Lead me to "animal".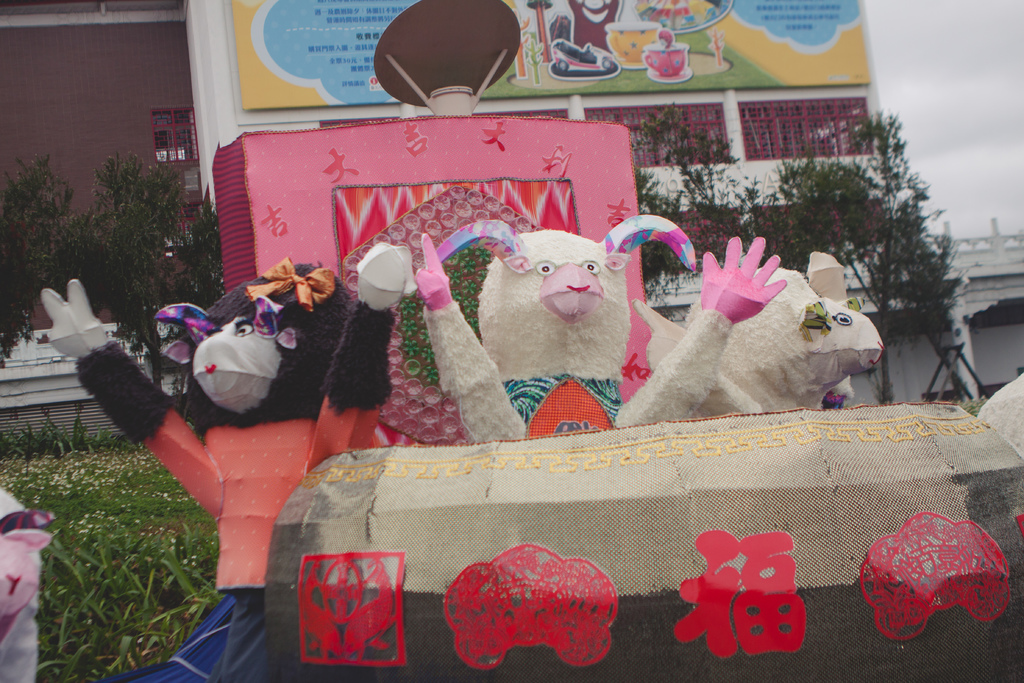
Lead to locate(44, 243, 420, 679).
